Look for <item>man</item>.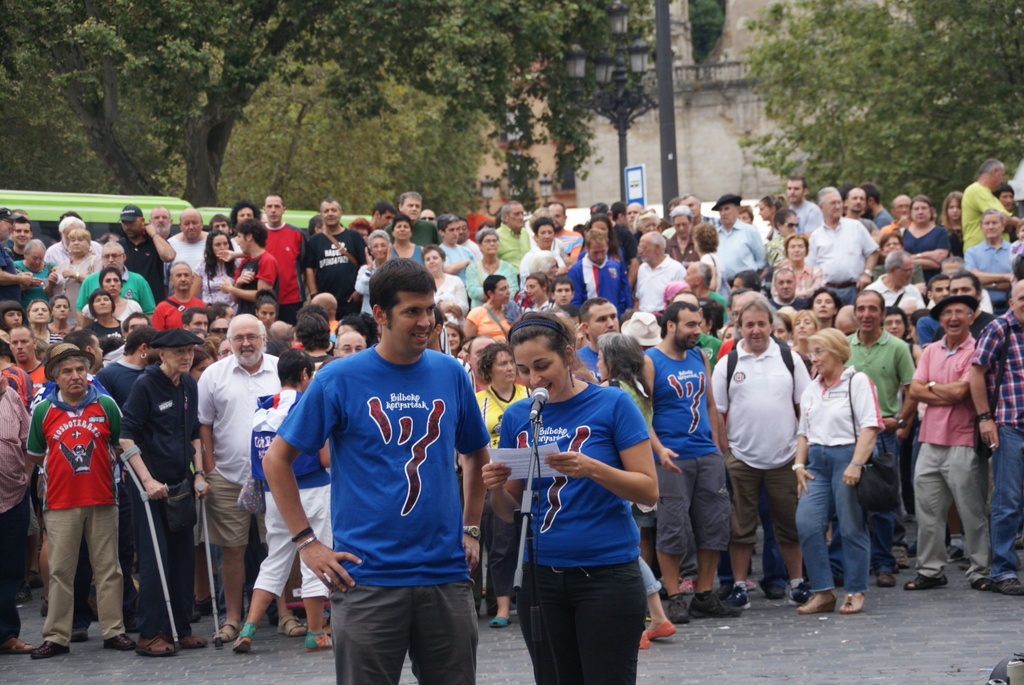
Found: [x1=496, y1=198, x2=528, y2=268].
